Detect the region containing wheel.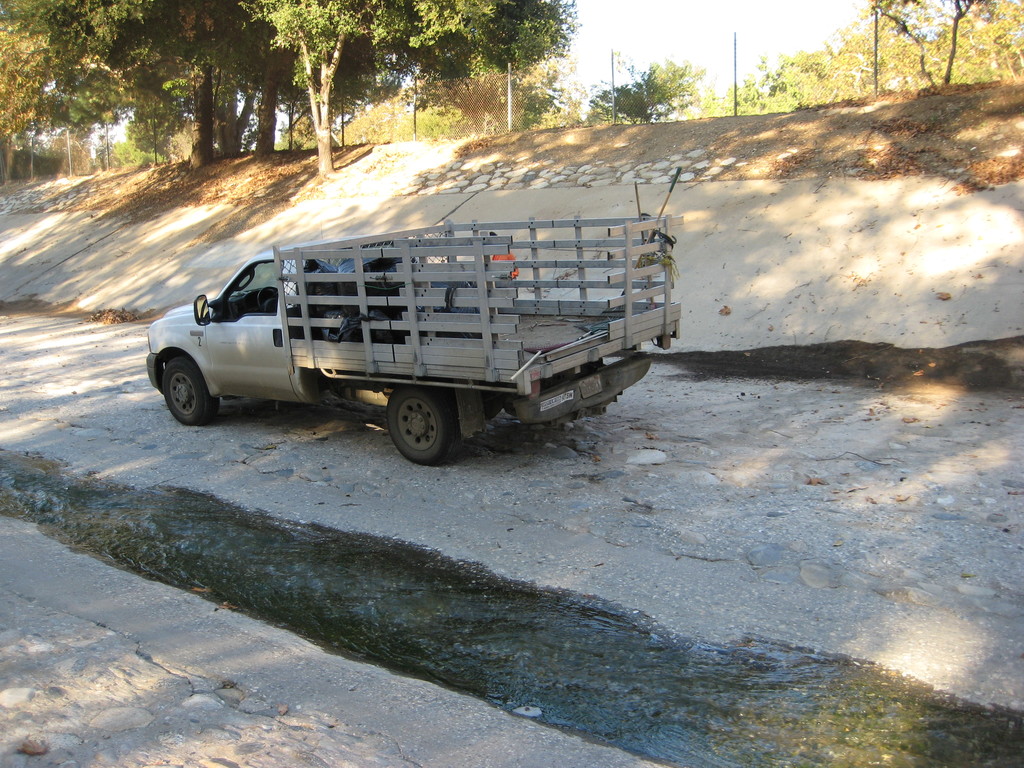
152/352/228/431.
